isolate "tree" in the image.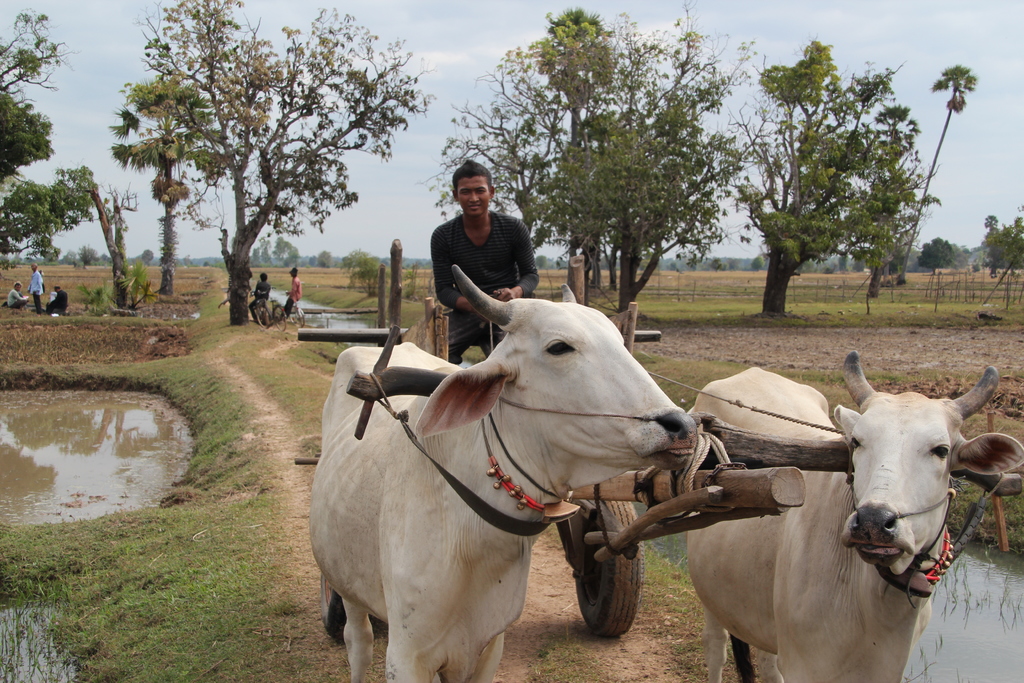
Isolated region: bbox=(0, 71, 60, 195).
